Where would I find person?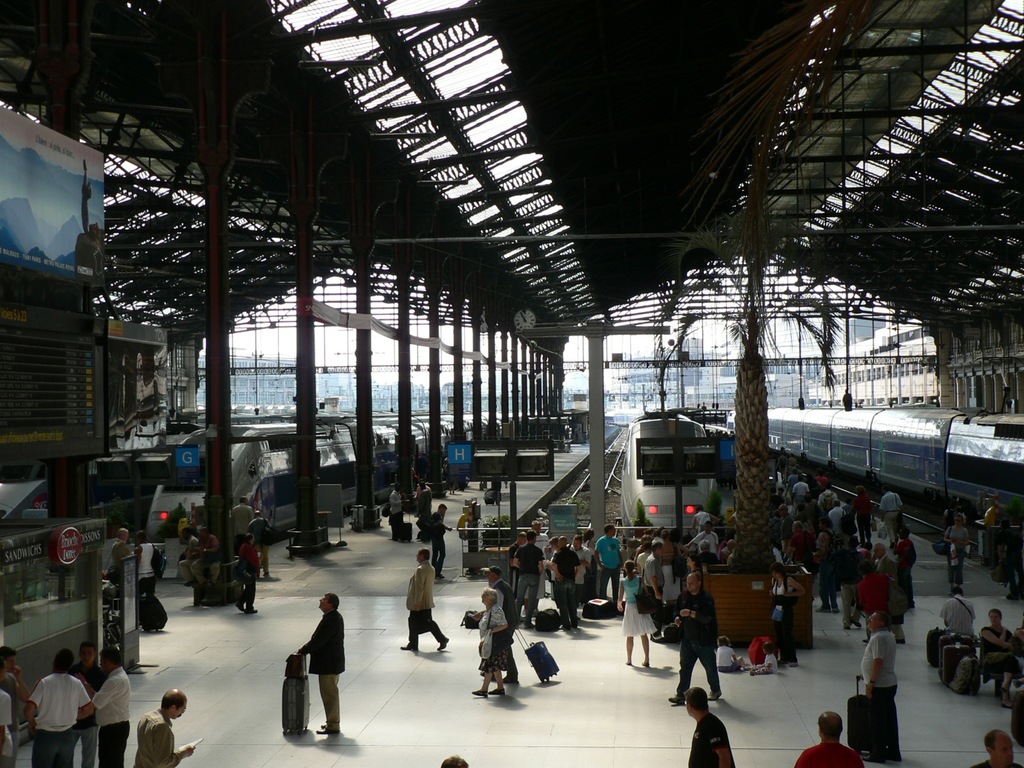
At x1=403, y1=547, x2=448, y2=652.
